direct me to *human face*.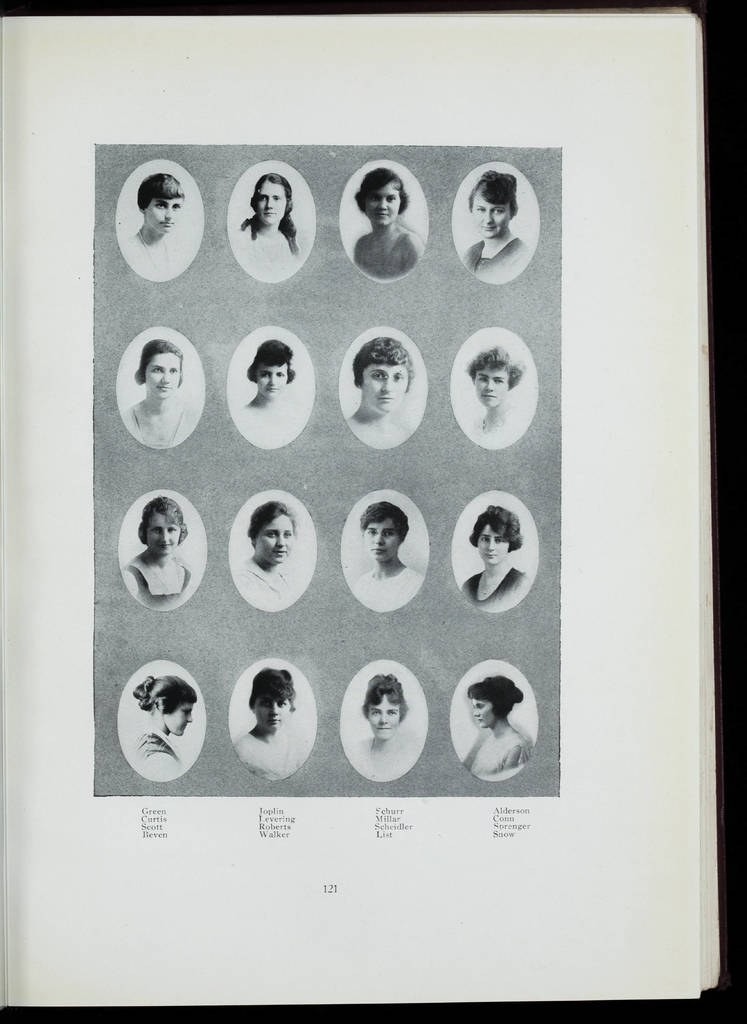
Direction: <box>364,520,399,562</box>.
